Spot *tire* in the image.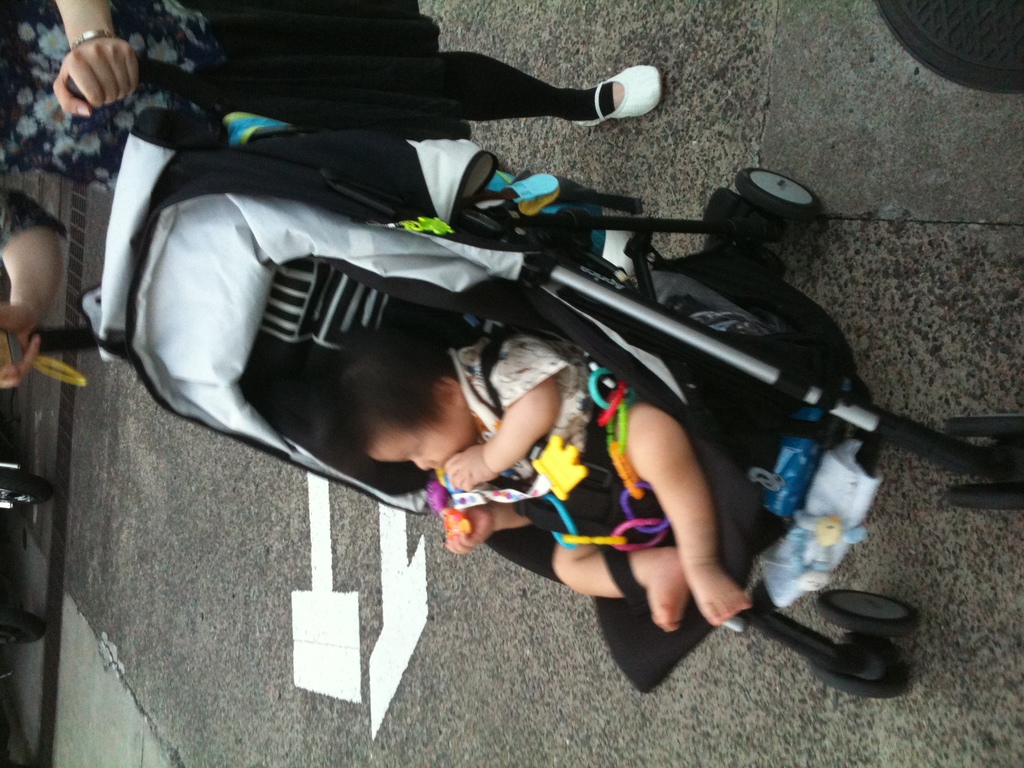
*tire* found at {"left": 817, "top": 586, "right": 916, "bottom": 638}.
